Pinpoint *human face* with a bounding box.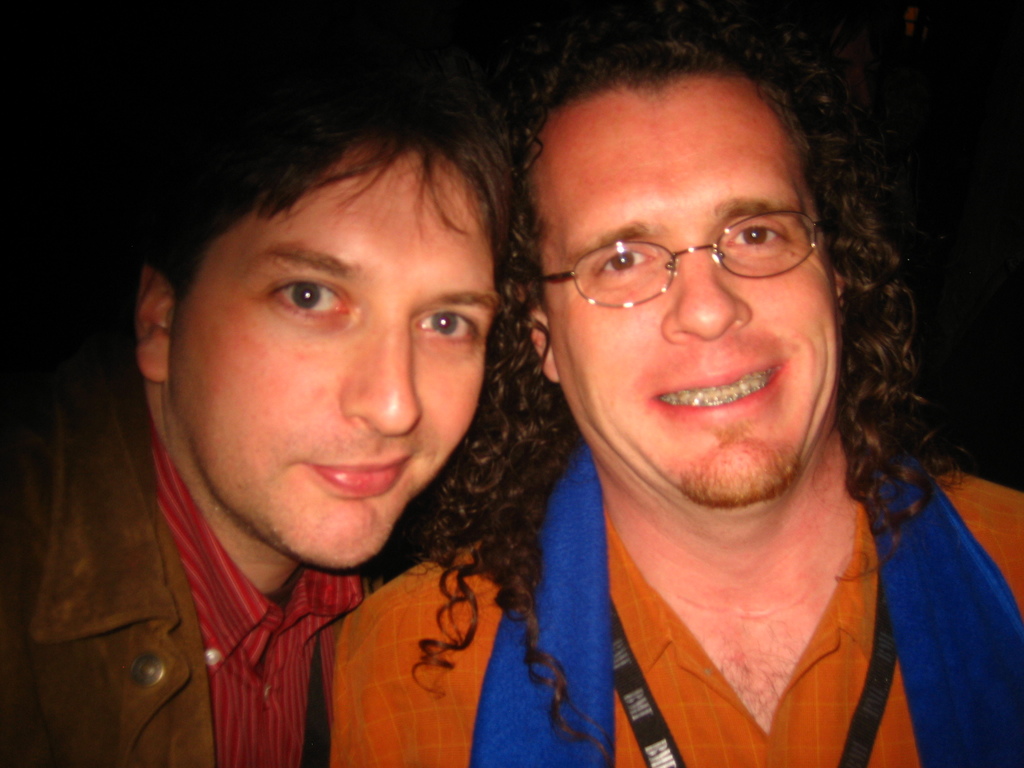
crop(167, 148, 499, 566).
